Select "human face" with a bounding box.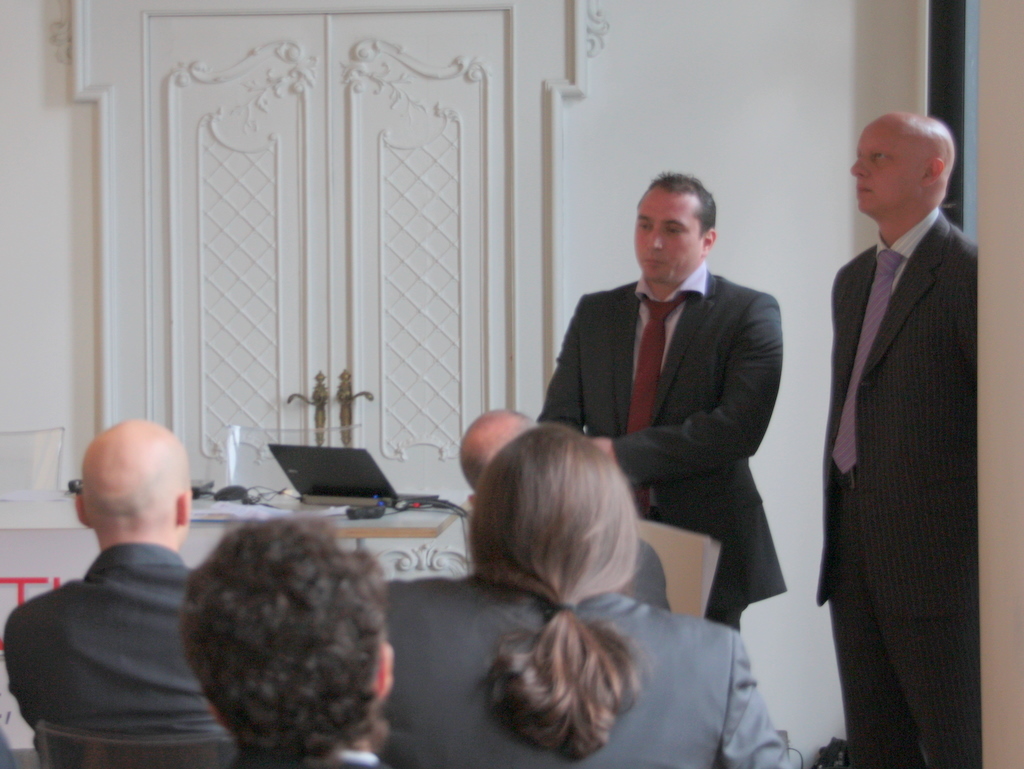
635 182 701 279.
